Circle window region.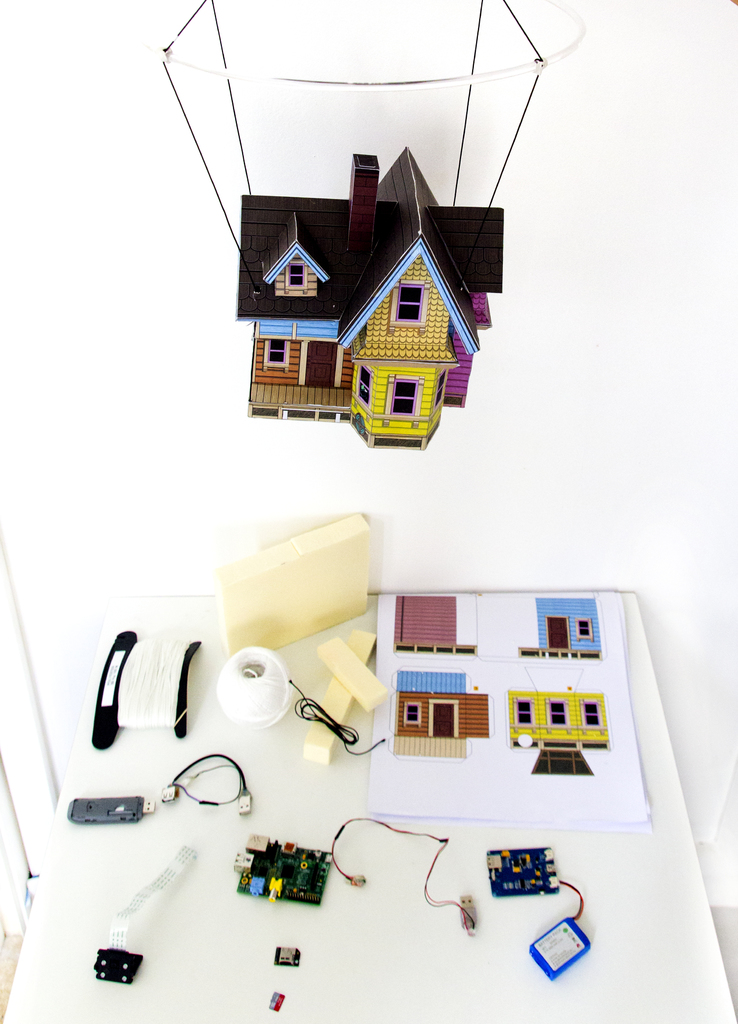
Region: bbox=(285, 260, 310, 288).
